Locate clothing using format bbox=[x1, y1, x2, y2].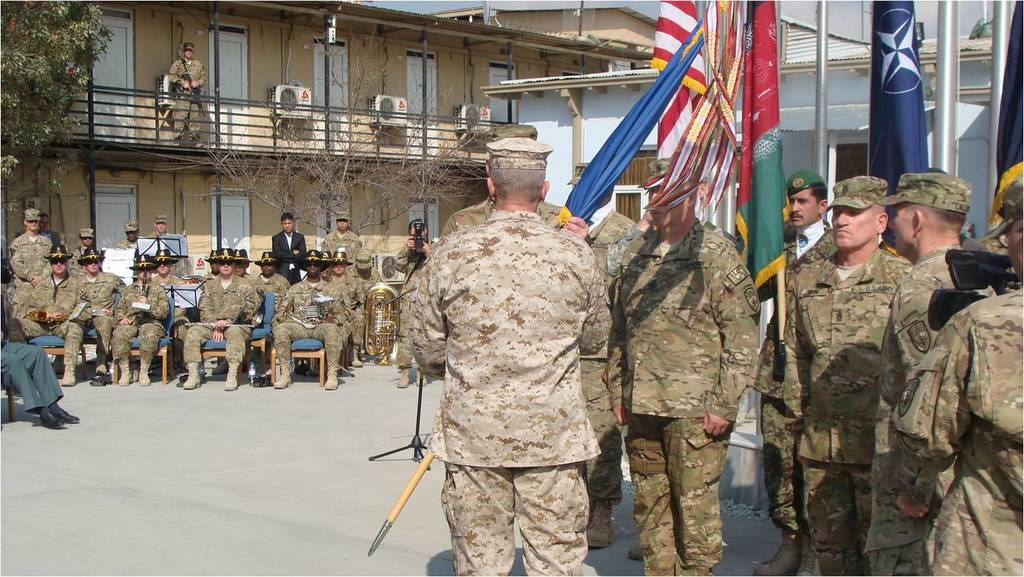
bbox=[6, 236, 52, 316].
